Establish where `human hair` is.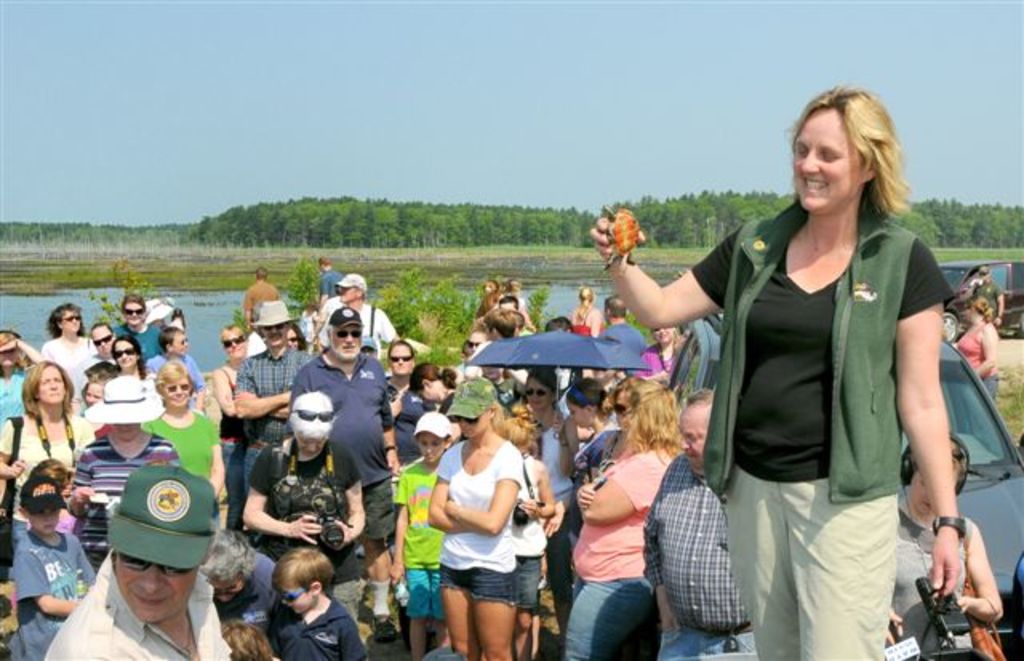
Established at (x1=254, y1=266, x2=269, y2=283).
